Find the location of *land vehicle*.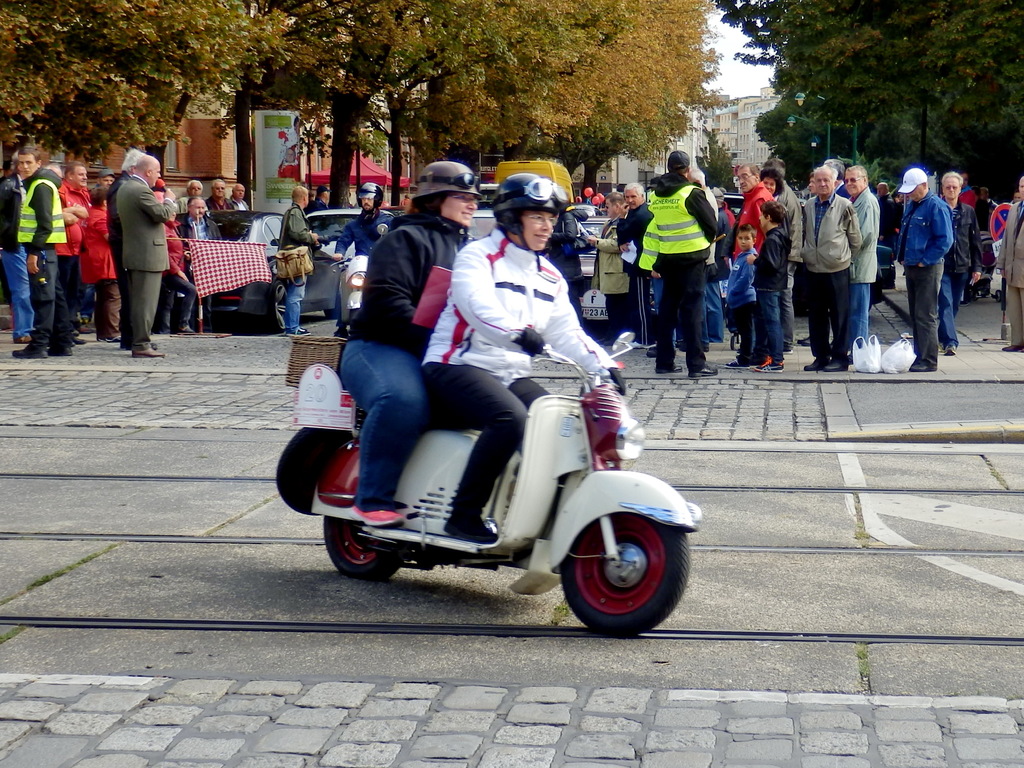
Location: box=[467, 209, 499, 240].
